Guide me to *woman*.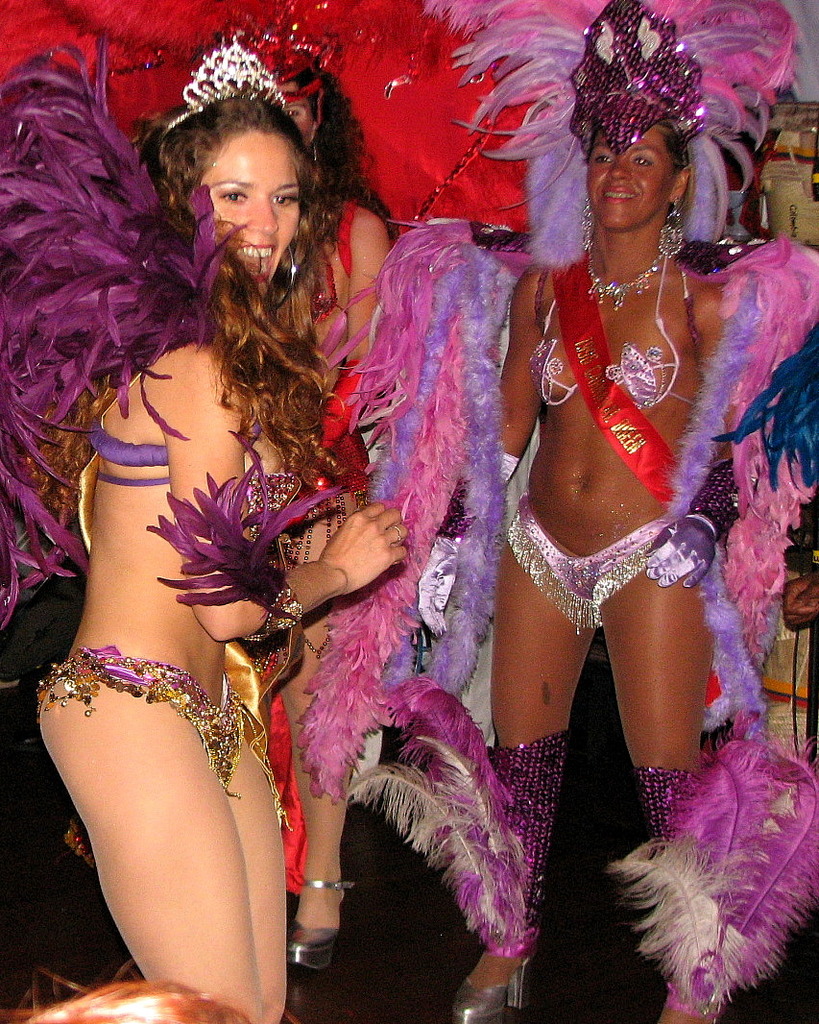
Guidance: [270,50,388,424].
